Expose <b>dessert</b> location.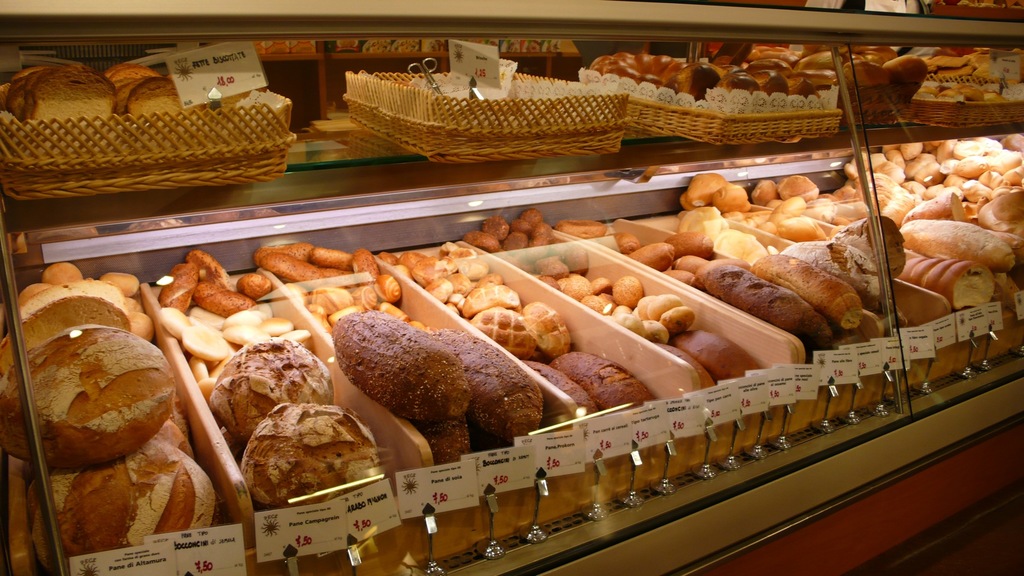
Exposed at [left=751, top=254, right=855, bottom=317].
